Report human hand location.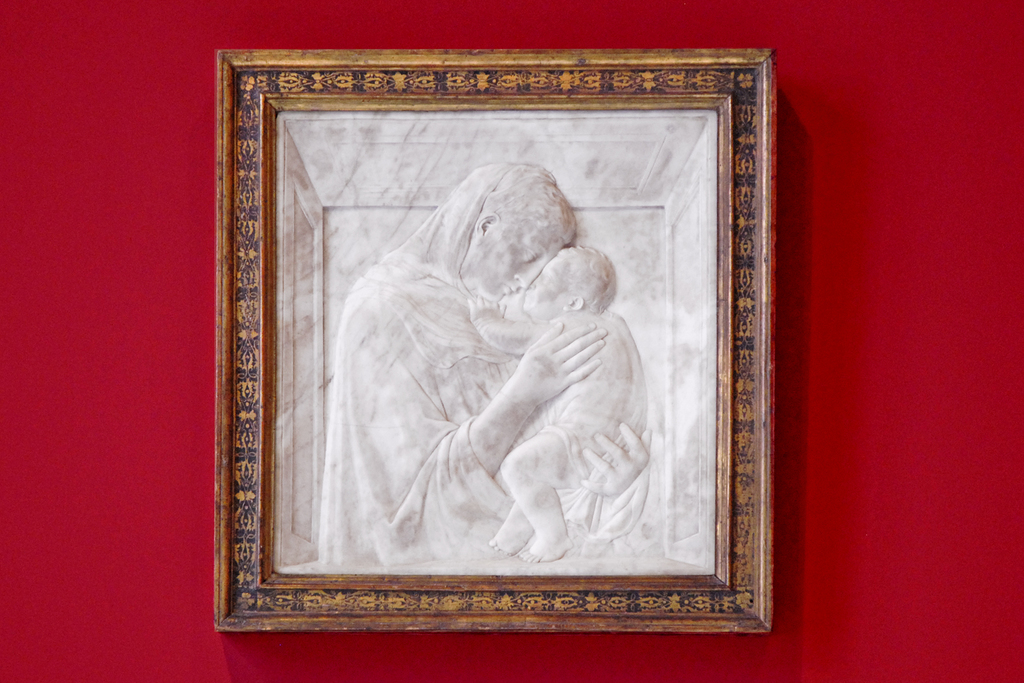
Report: detection(518, 320, 607, 402).
